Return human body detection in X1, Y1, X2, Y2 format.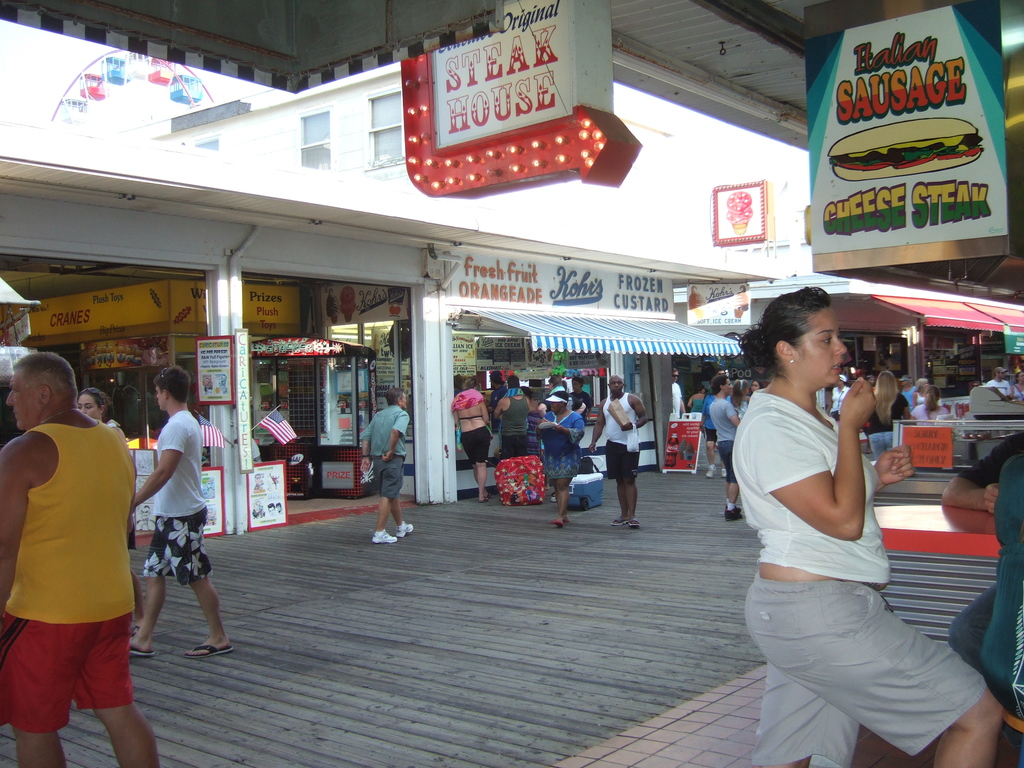
0, 415, 160, 767.
